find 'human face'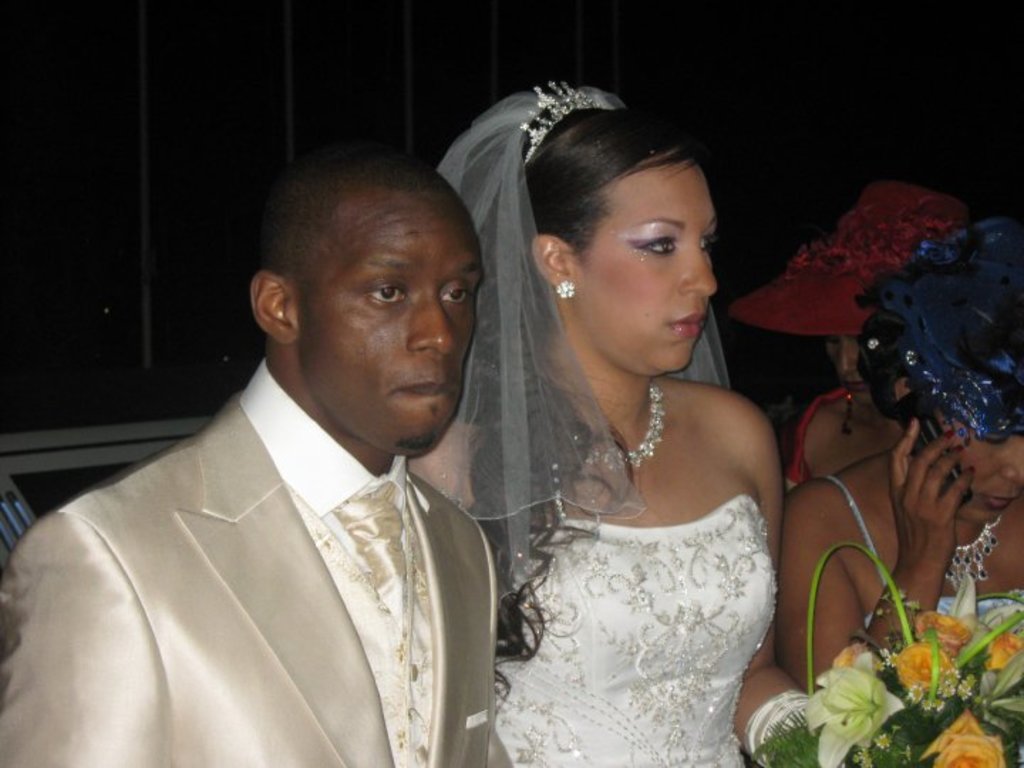
{"x1": 828, "y1": 333, "x2": 875, "y2": 410}
